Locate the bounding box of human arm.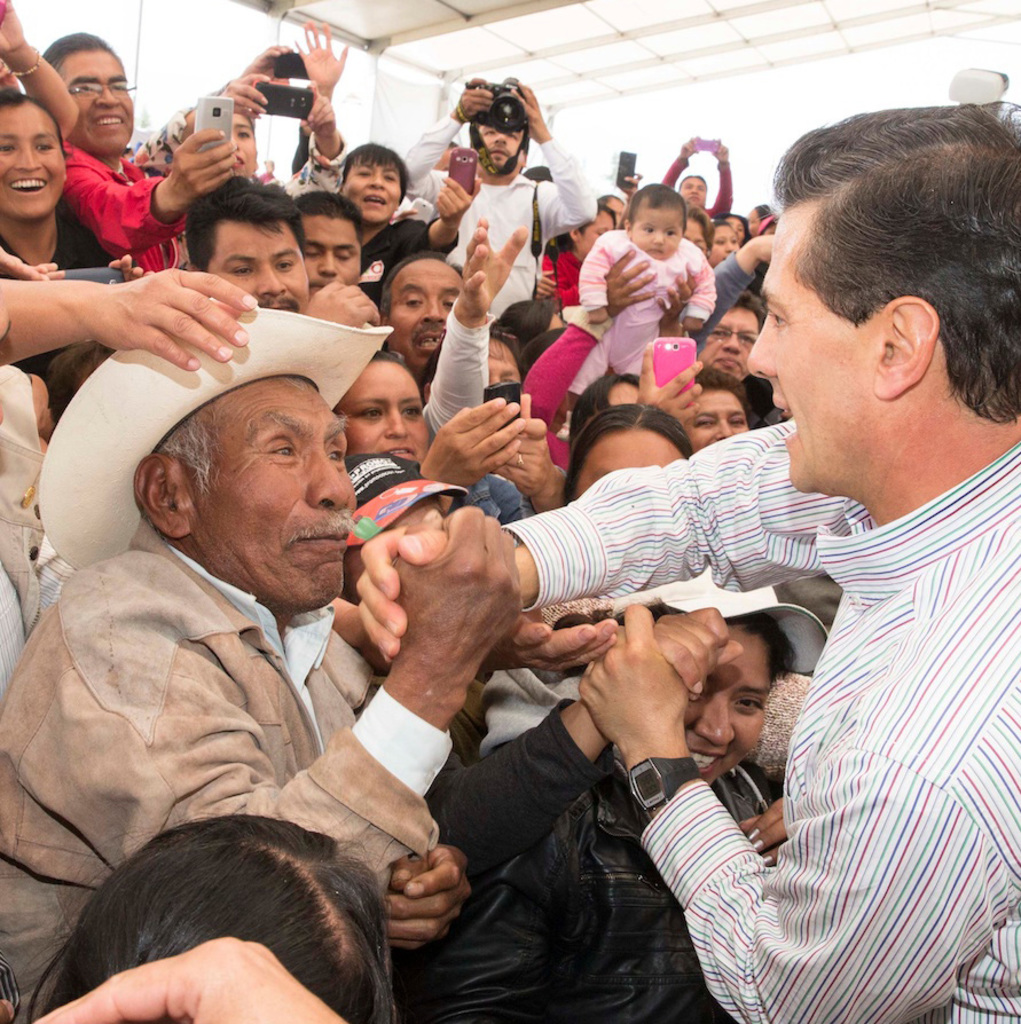
Bounding box: 673:241:716:337.
